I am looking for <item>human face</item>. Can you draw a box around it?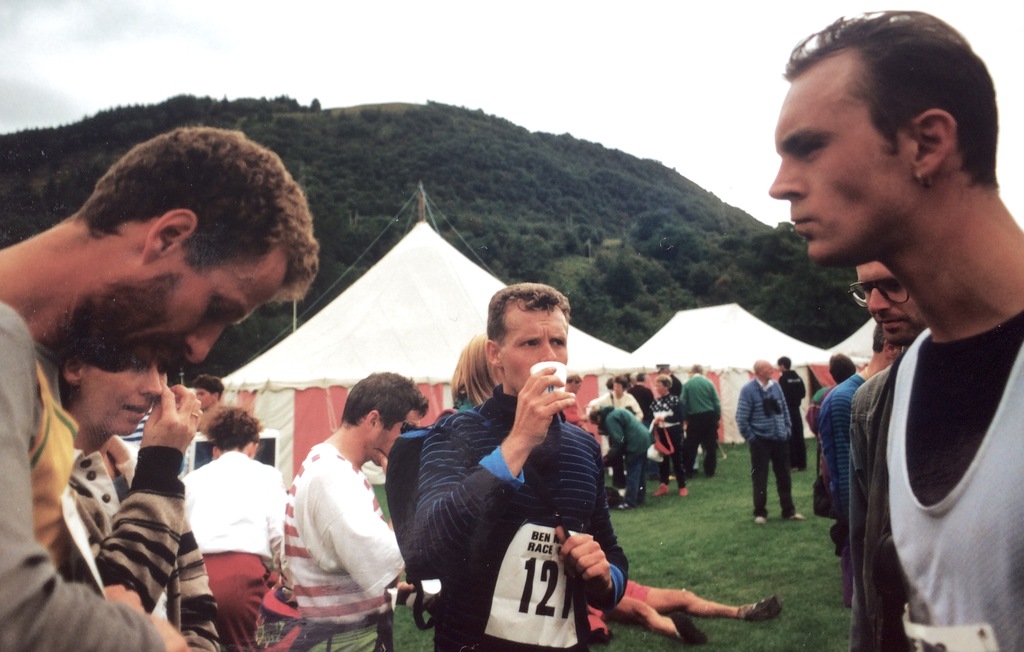
Sure, the bounding box is {"x1": 81, "y1": 245, "x2": 290, "y2": 376}.
